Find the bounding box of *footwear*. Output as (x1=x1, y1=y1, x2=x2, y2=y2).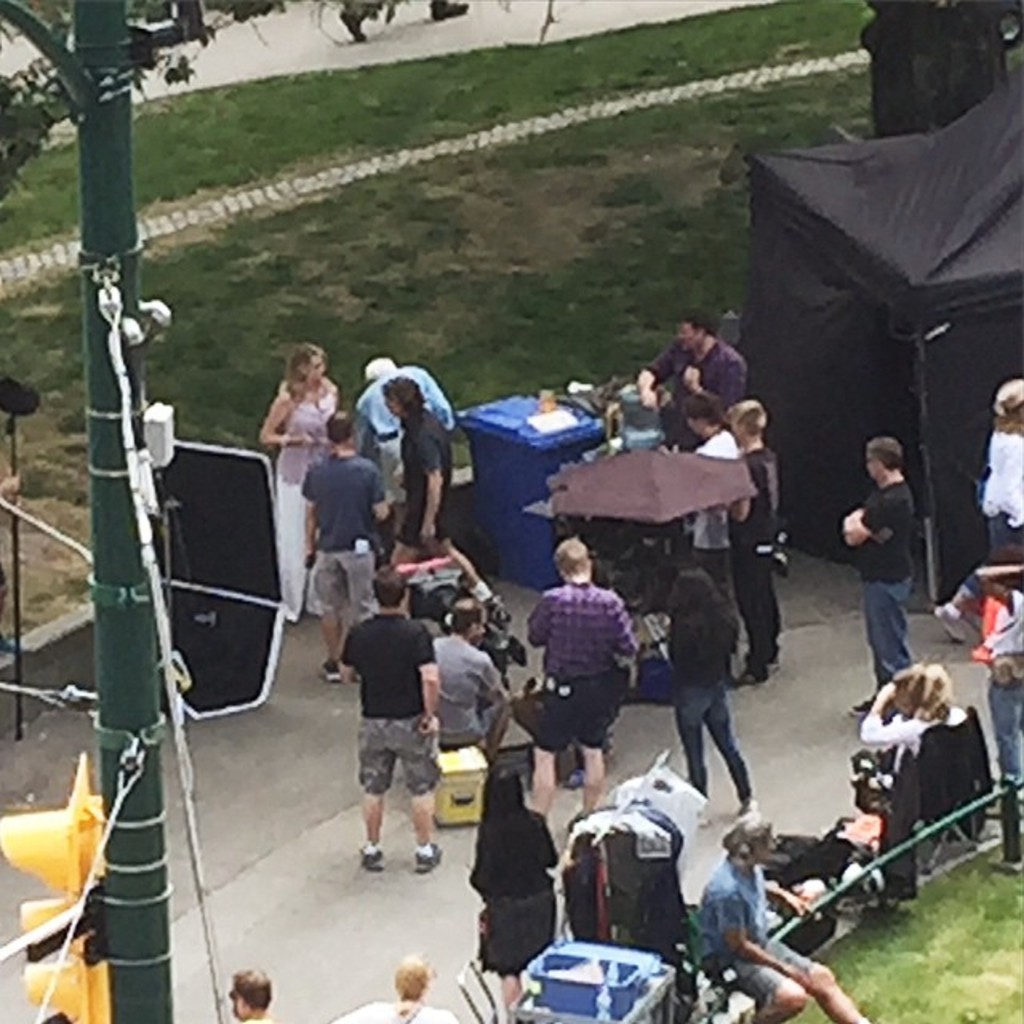
(x1=846, y1=693, x2=882, y2=722).
